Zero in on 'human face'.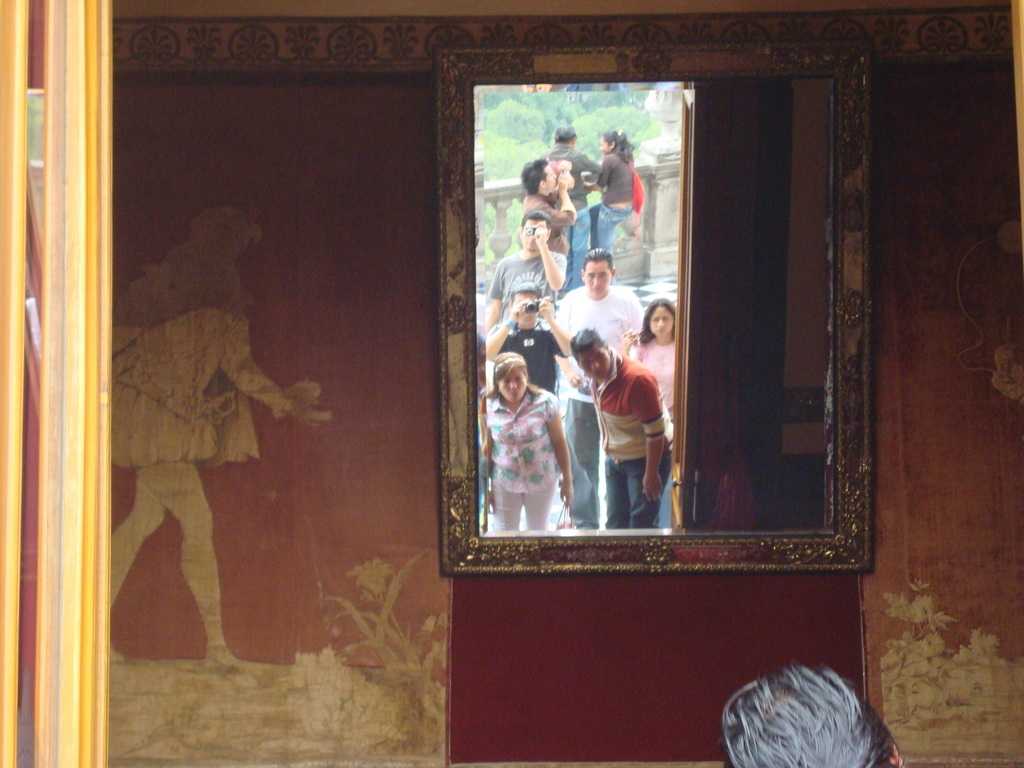
Zeroed in: rect(651, 304, 670, 333).
